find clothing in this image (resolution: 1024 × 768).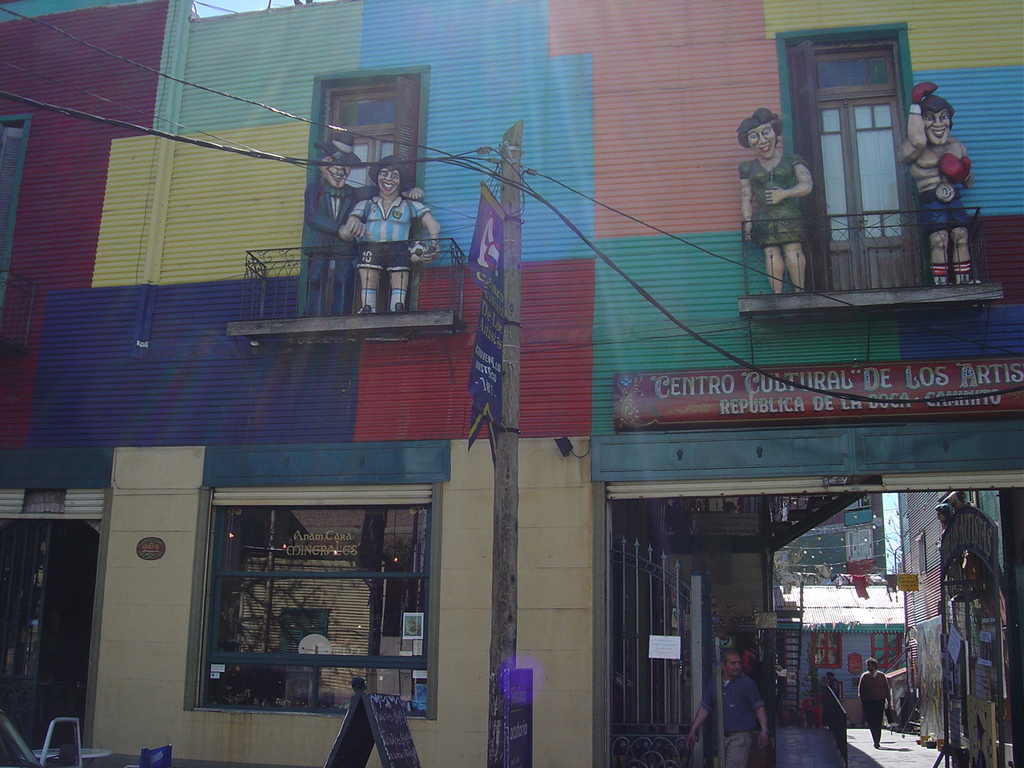
x1=826 y1=678 x2=844 y2=697.
